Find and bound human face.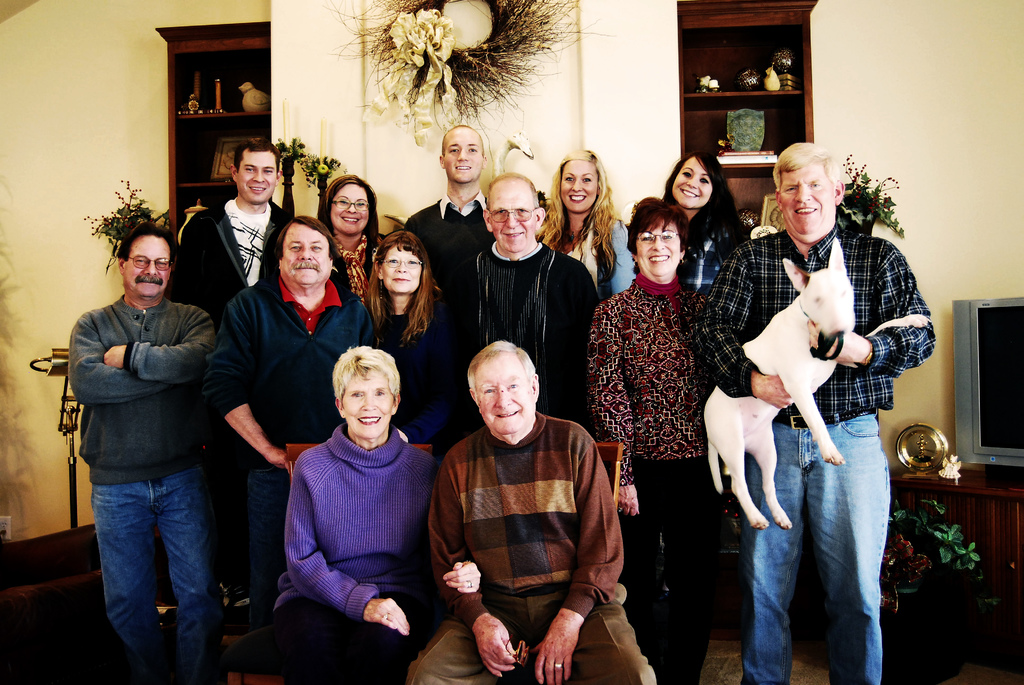
Bound: pyautogui.locateOnScreen(239, 150, 279, 205).
